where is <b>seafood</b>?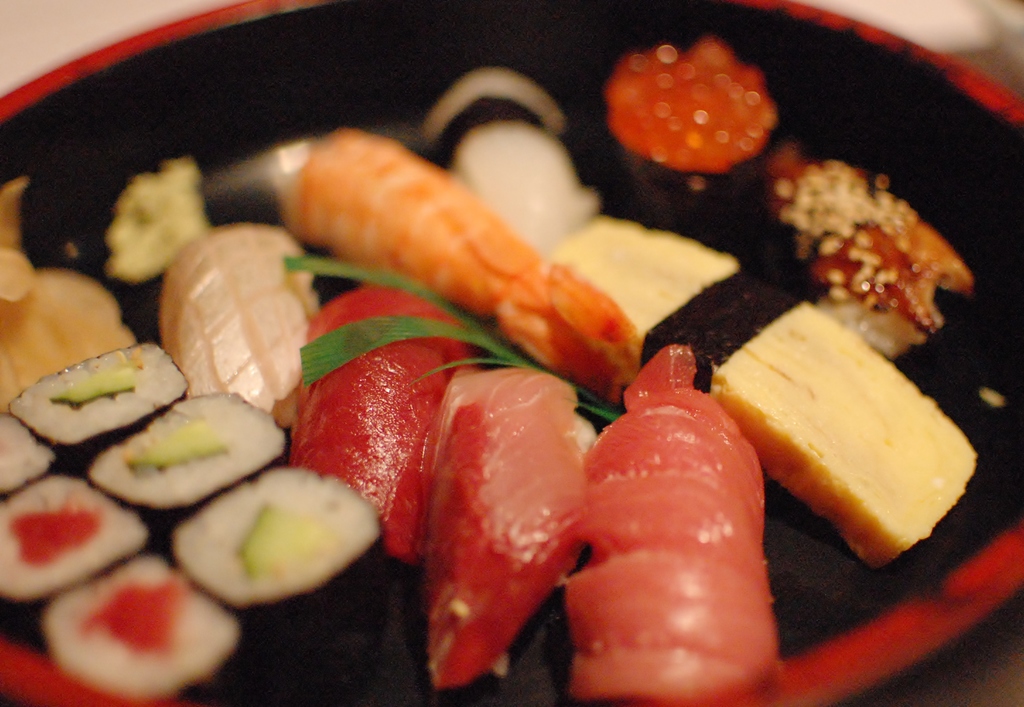
select_region(288, 281, 467, 558).
